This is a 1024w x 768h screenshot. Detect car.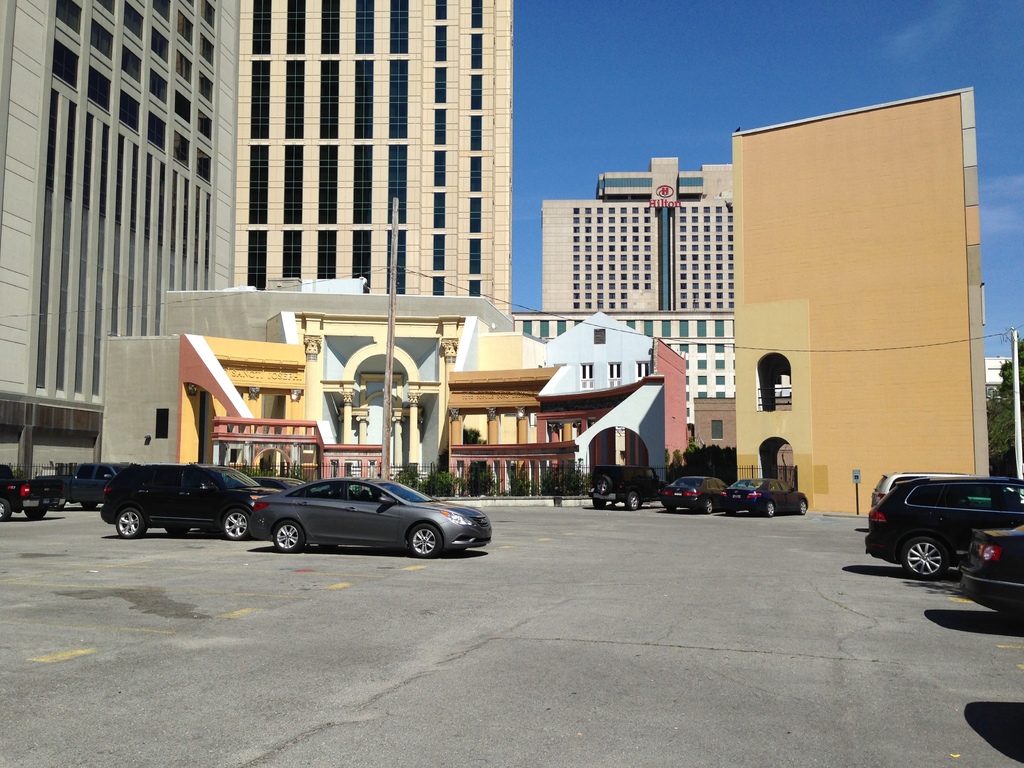
655:470:732:509.
